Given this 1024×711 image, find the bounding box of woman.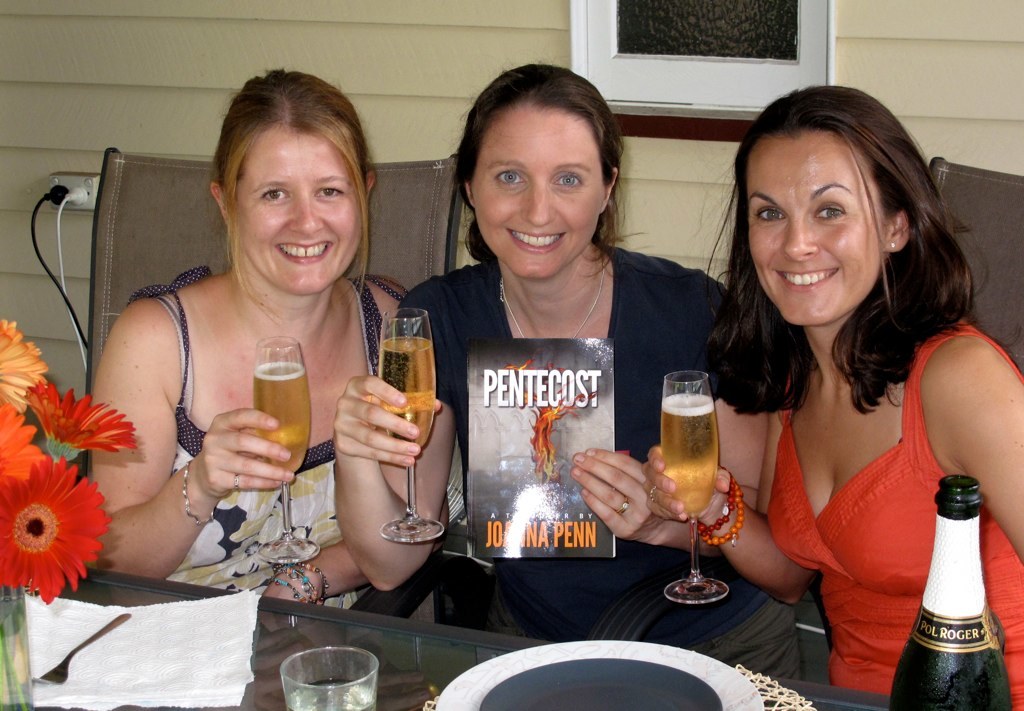
[80, 64, 451, 613].
